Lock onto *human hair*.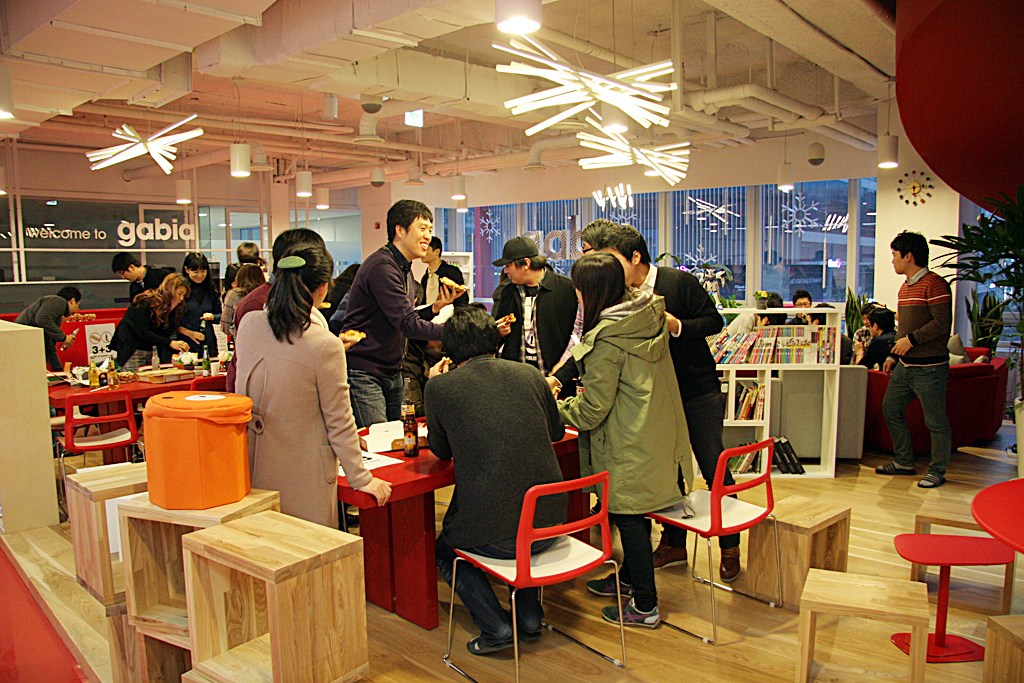
Locked: (182,251,210,284).
